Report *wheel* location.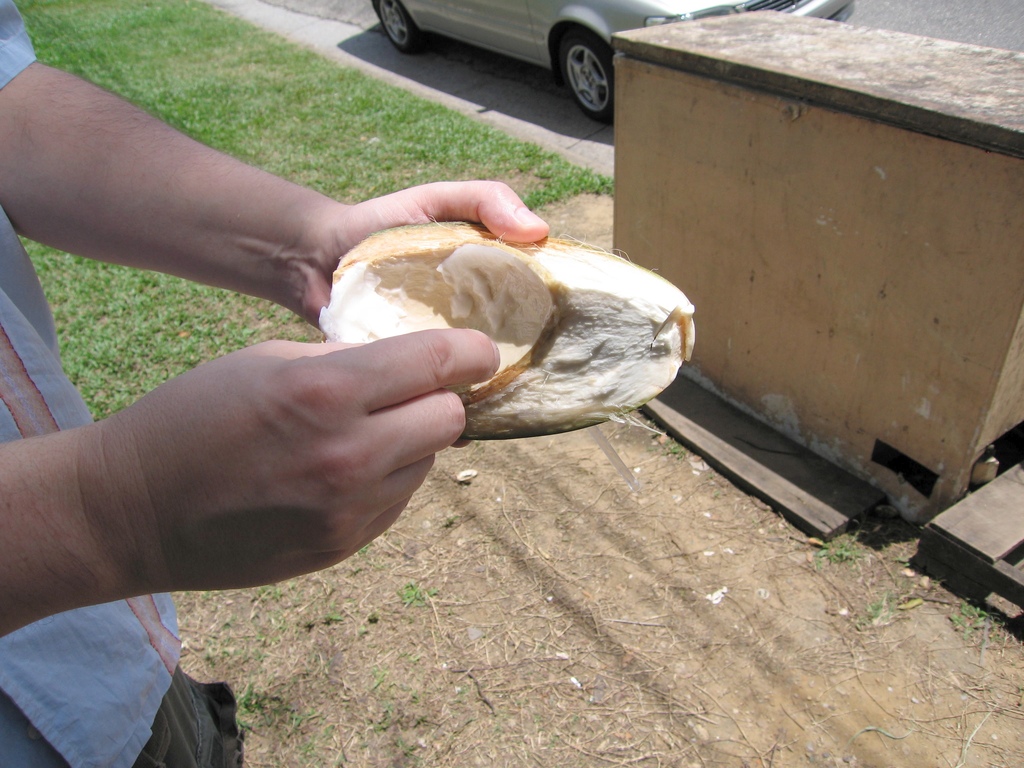
Report: 543, 8, 625, 102.
